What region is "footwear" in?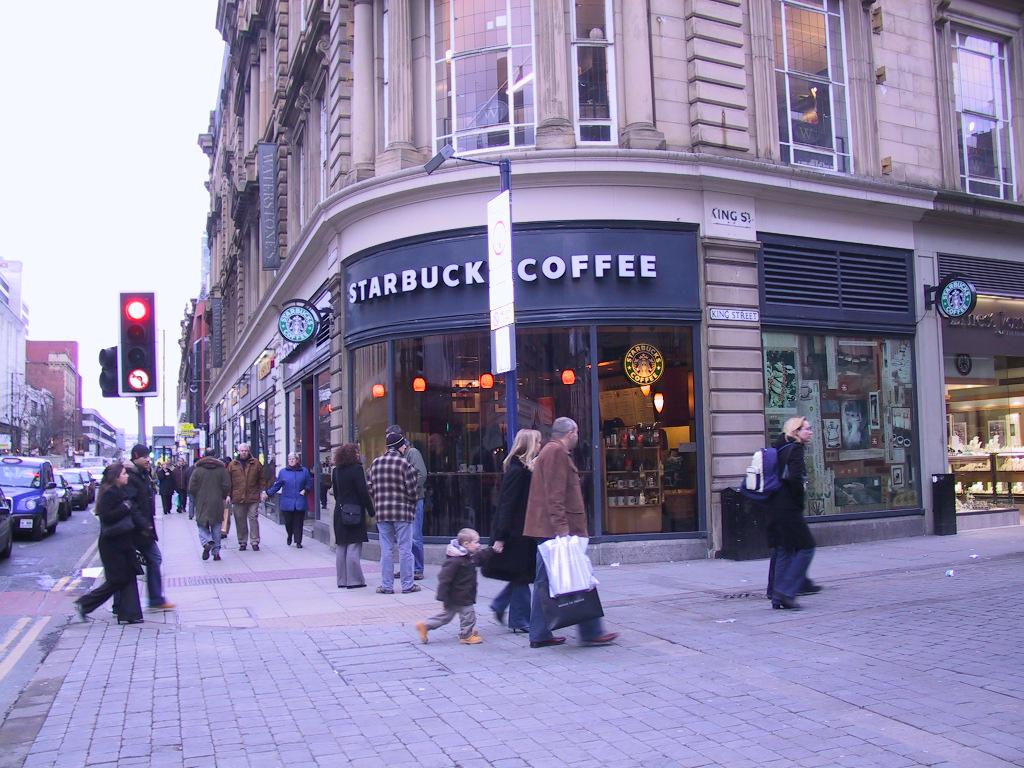
bbox=[493, 603, 502, 620].
